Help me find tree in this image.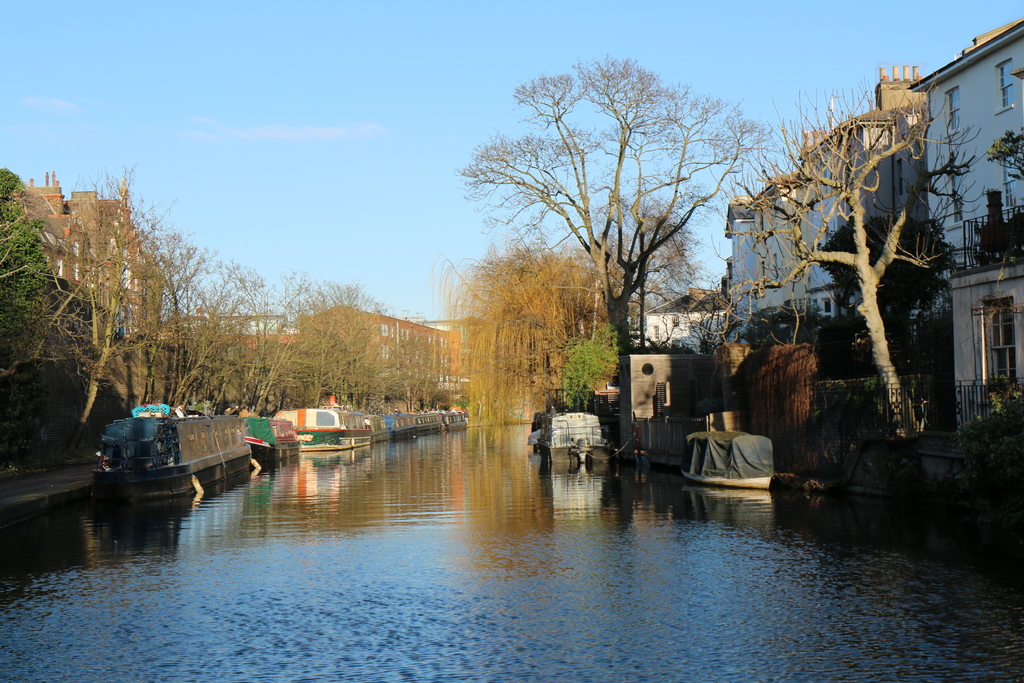
Found it: <bbox>984, 126, 1023, 184</bbox>.
